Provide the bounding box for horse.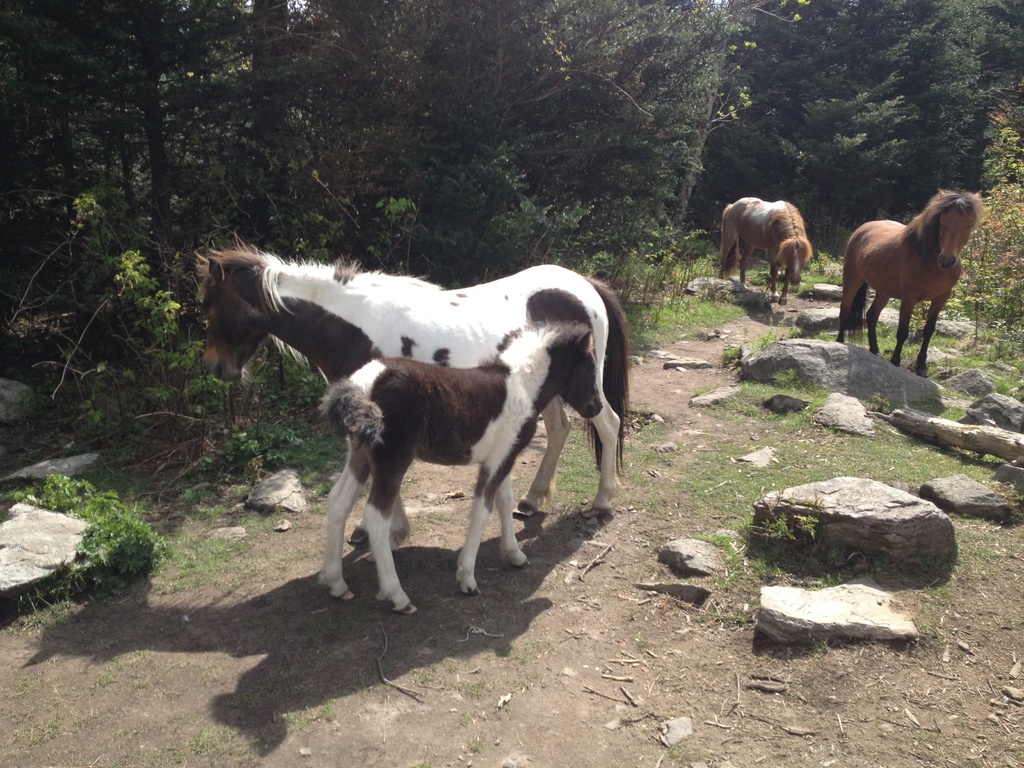
(left=193, top=227, right=630, bottom=563).
